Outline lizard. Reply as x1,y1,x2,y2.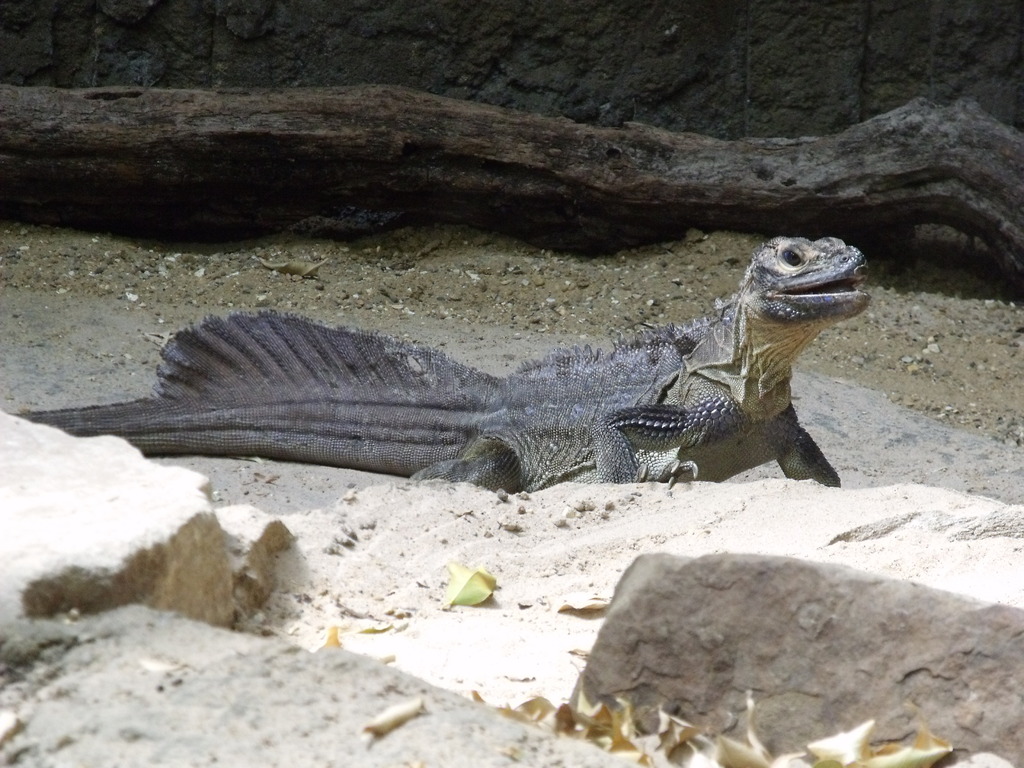
18,223,871,488.
